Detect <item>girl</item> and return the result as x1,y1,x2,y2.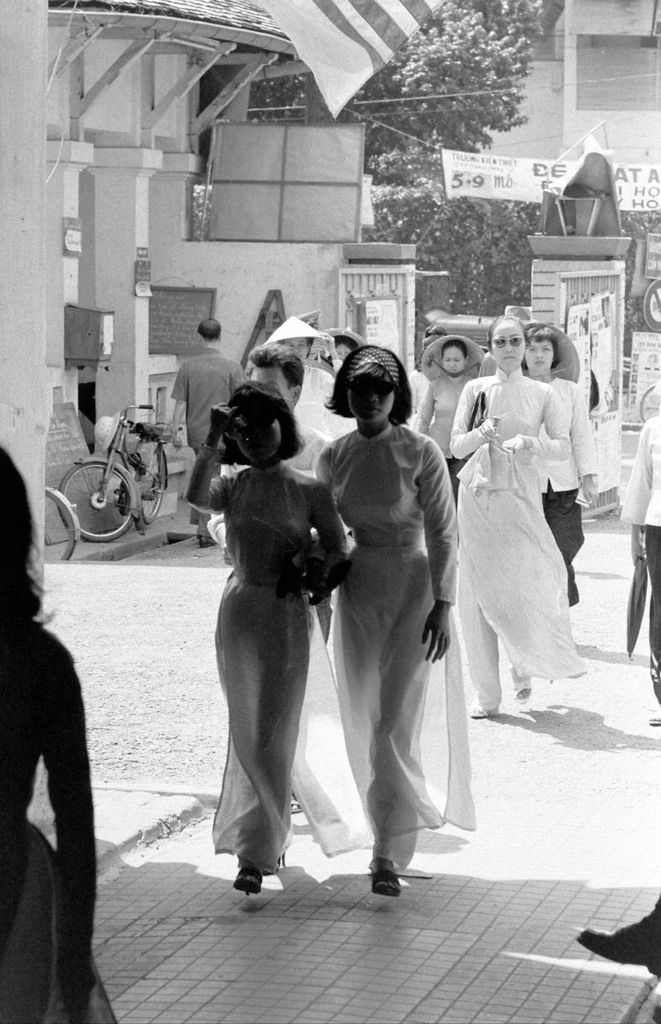
186,381,345,894.
